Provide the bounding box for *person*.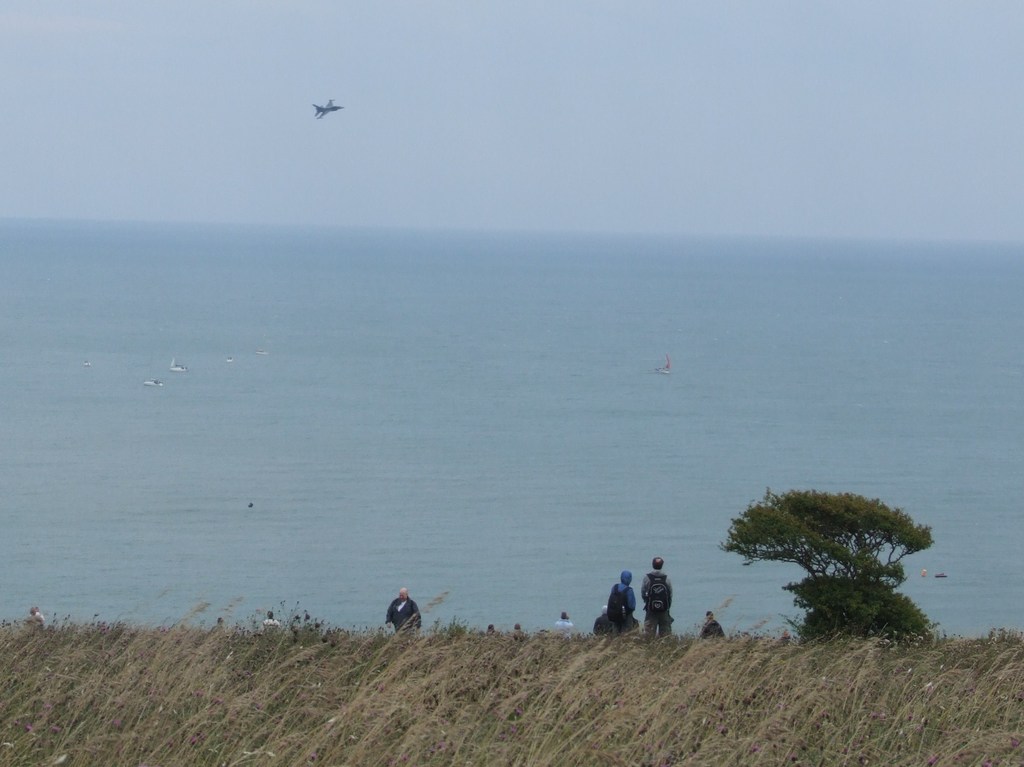
<bbox>549, 607, 574, 638</bbox>.
